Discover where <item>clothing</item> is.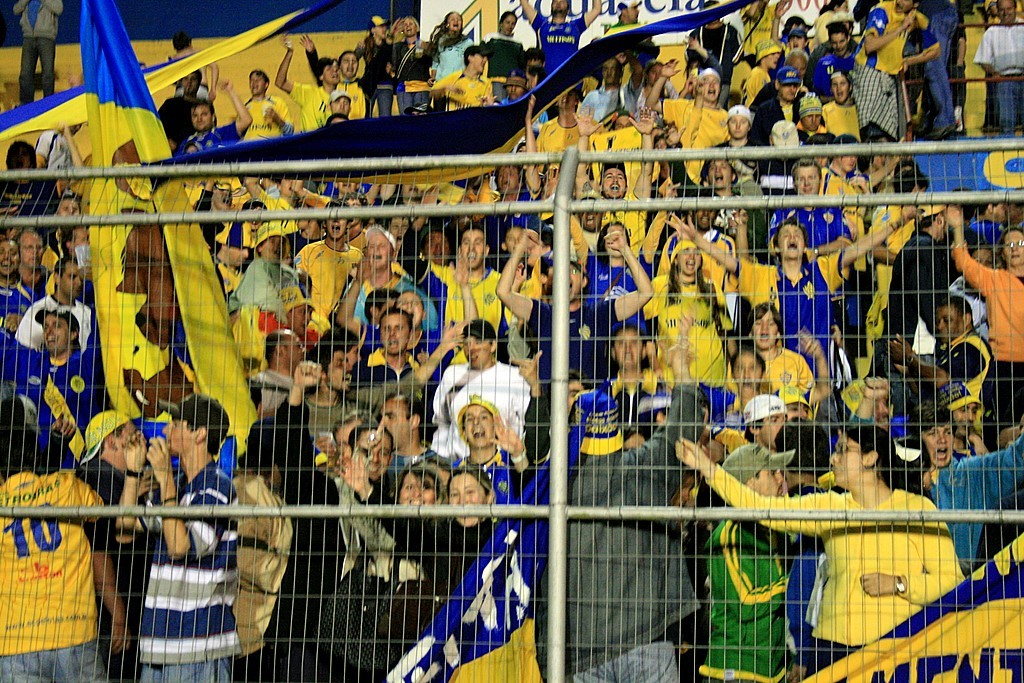
Discovered at 590,125,657,193.
